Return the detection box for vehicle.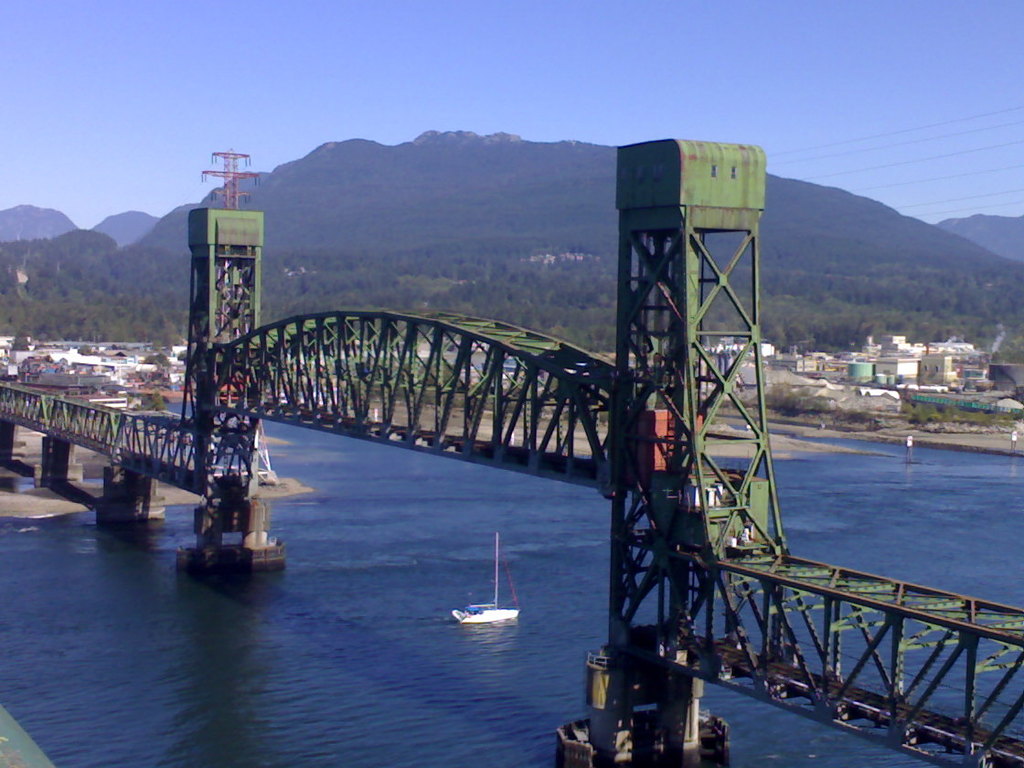
(451,530,520,625).
